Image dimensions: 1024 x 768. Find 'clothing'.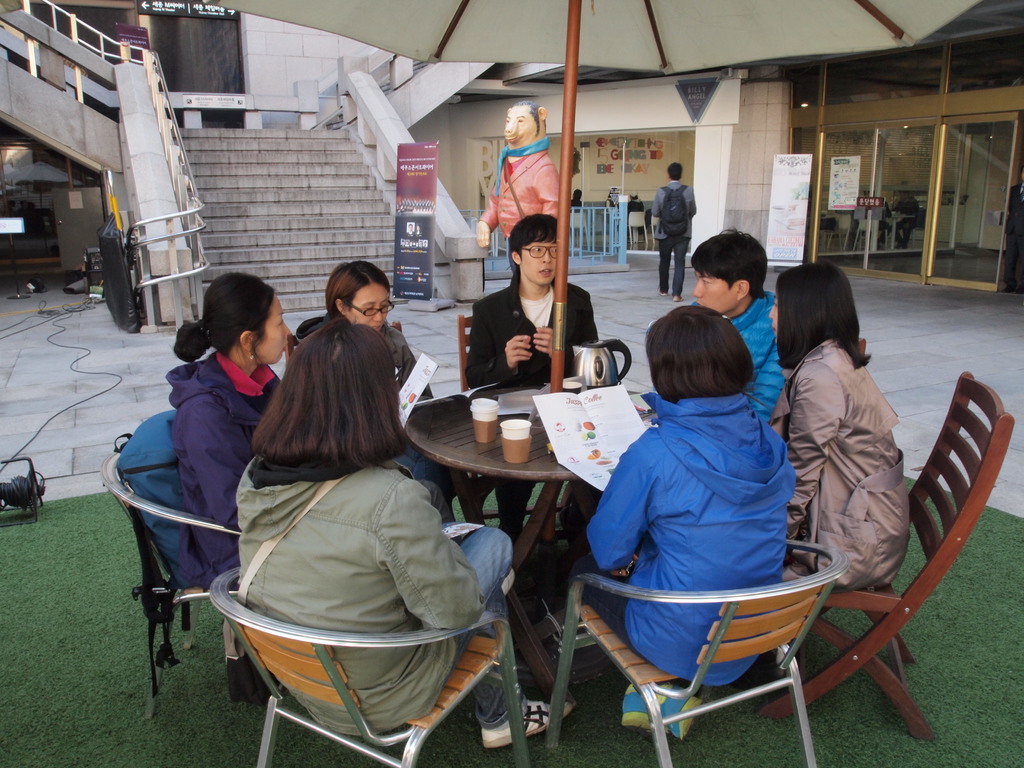
box=[528, 386, 765, 692].
